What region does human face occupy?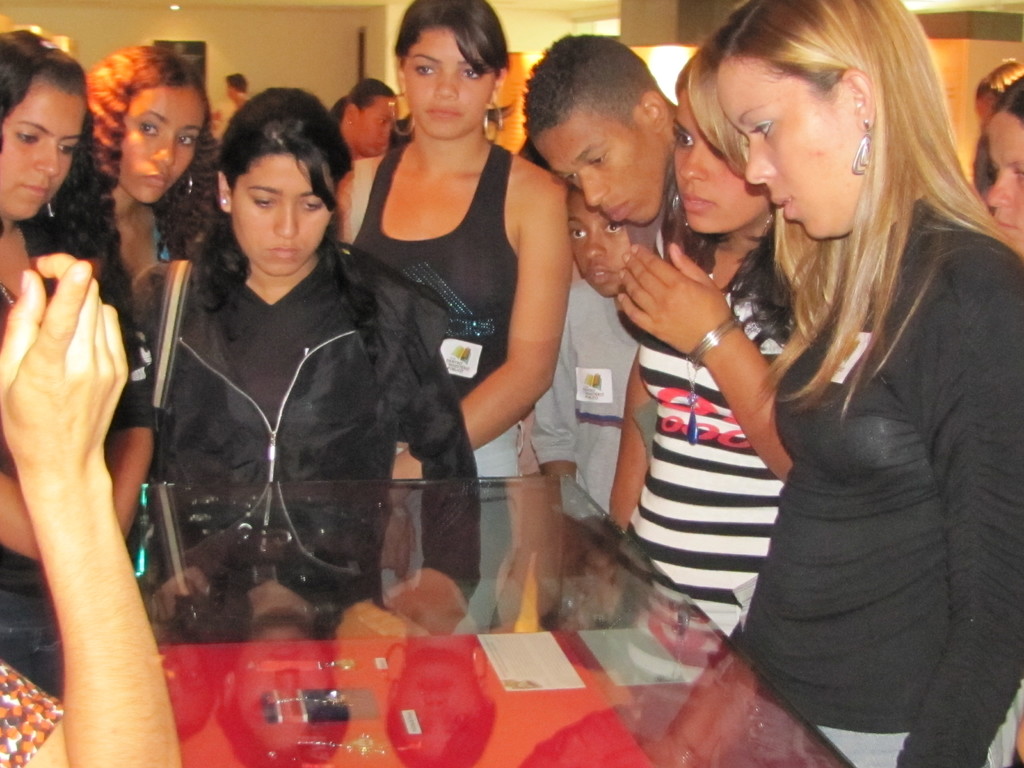
x1=230, y1=154, x2=333, y2=276.
